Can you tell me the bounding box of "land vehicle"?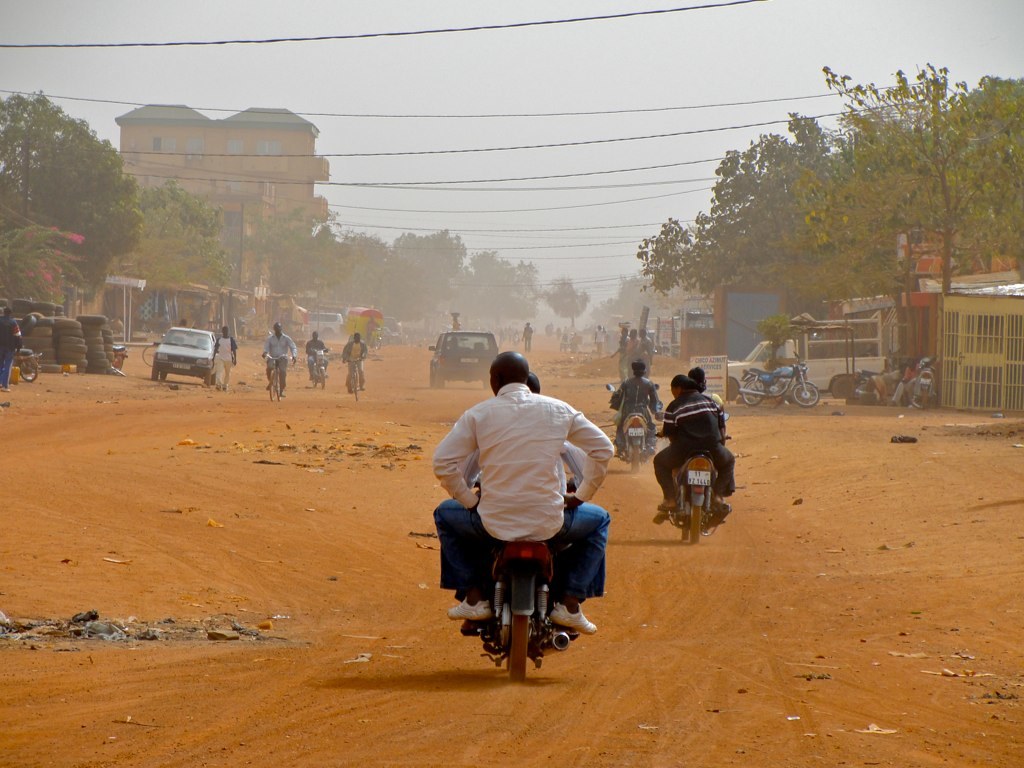
box=[914, 358, 934, 409].
